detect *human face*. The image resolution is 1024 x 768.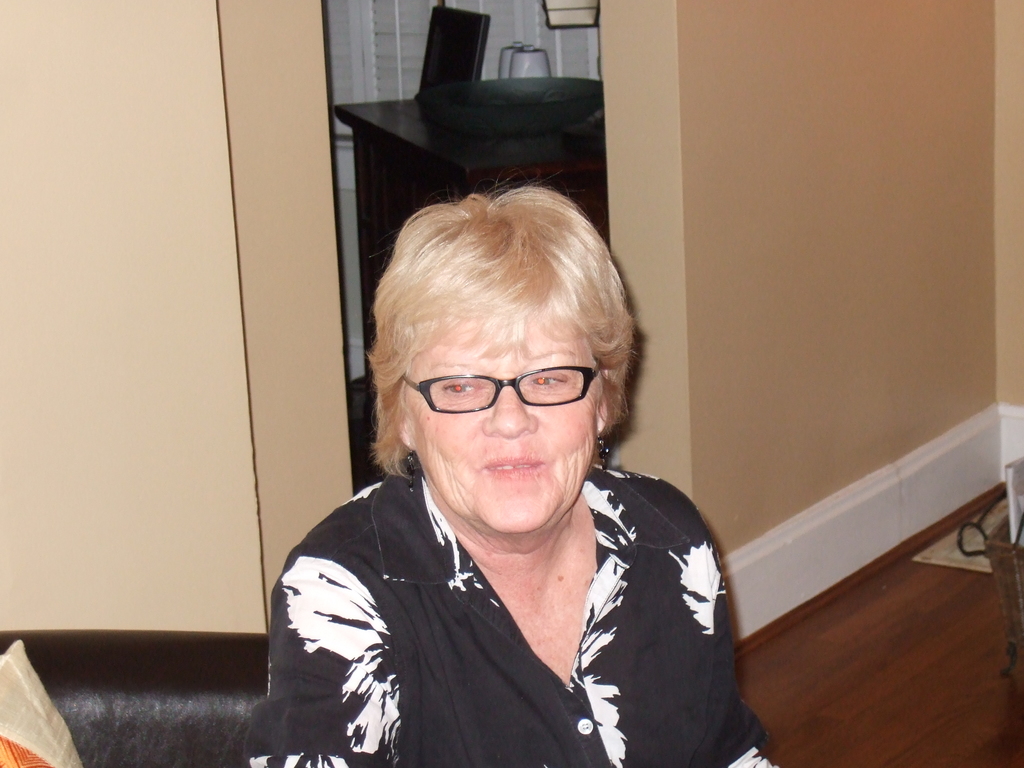
box=[401, 303, 599, 538].
